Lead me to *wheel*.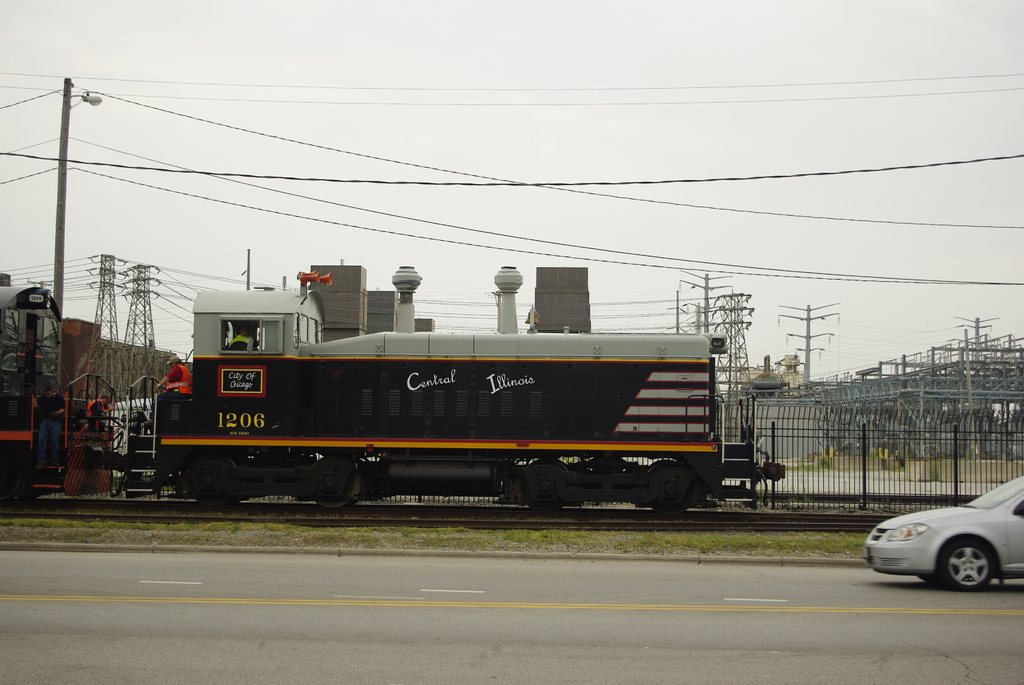
Lead to 522/460/572/512.
